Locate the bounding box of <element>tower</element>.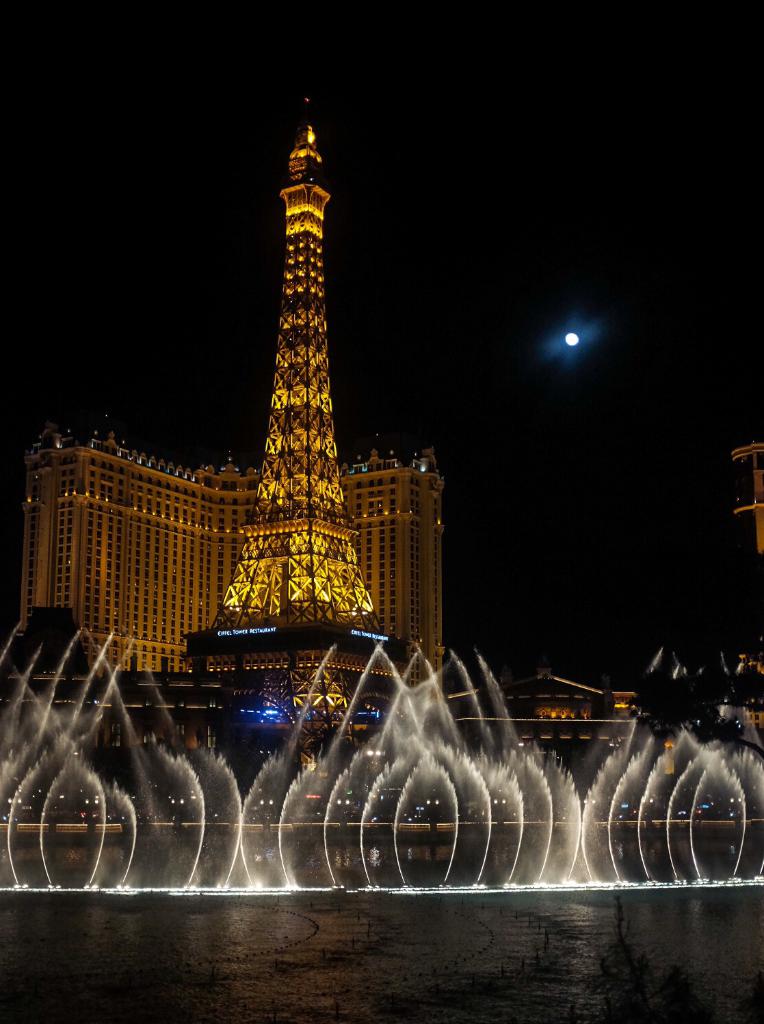
Bounding box: (13,419,448,700).
